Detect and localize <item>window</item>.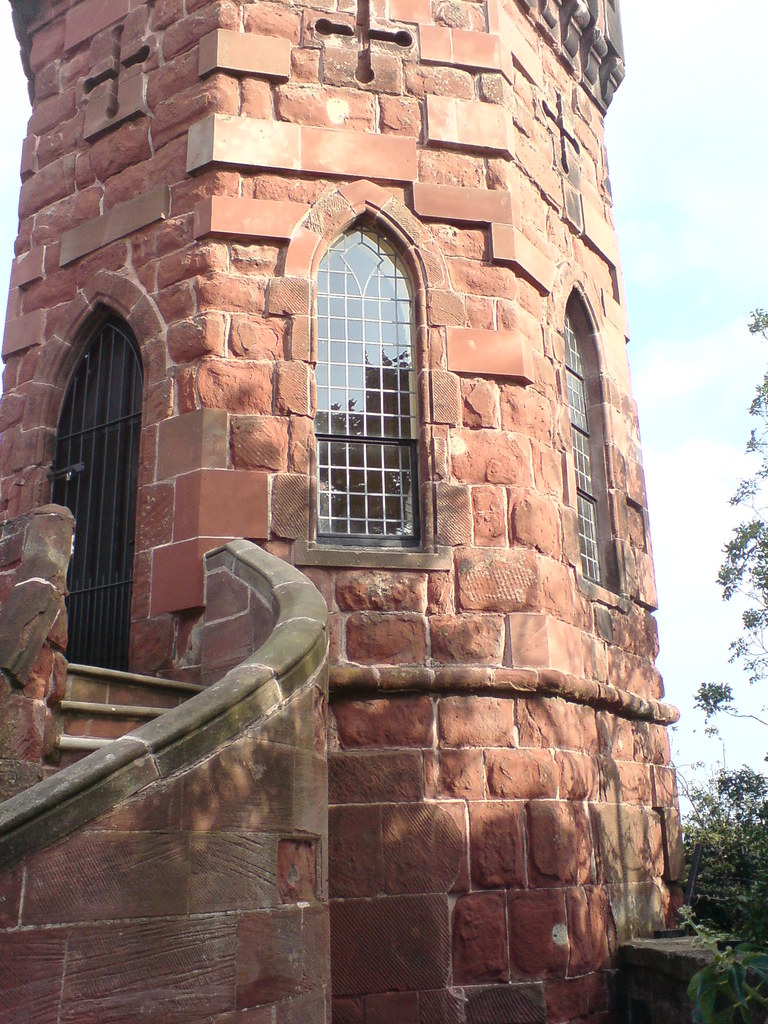
Localized at x1=556, y1=297, x2=600, y2=573.
